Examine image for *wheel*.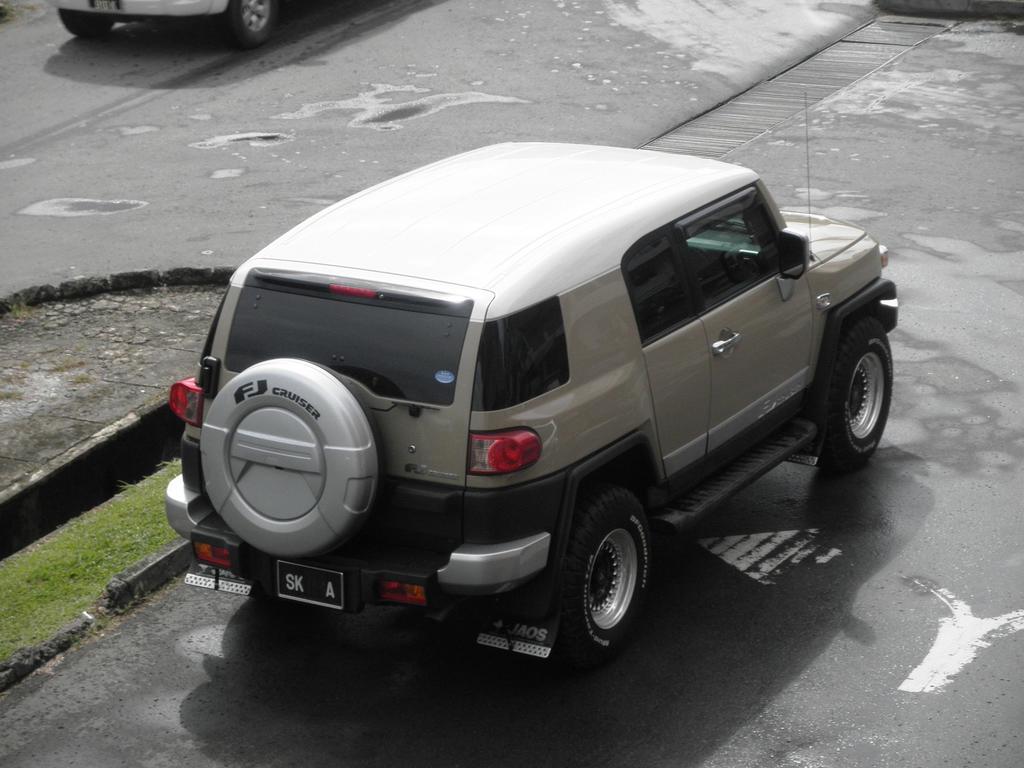
Examination result: bbox=[544, 478, 669, 653].
